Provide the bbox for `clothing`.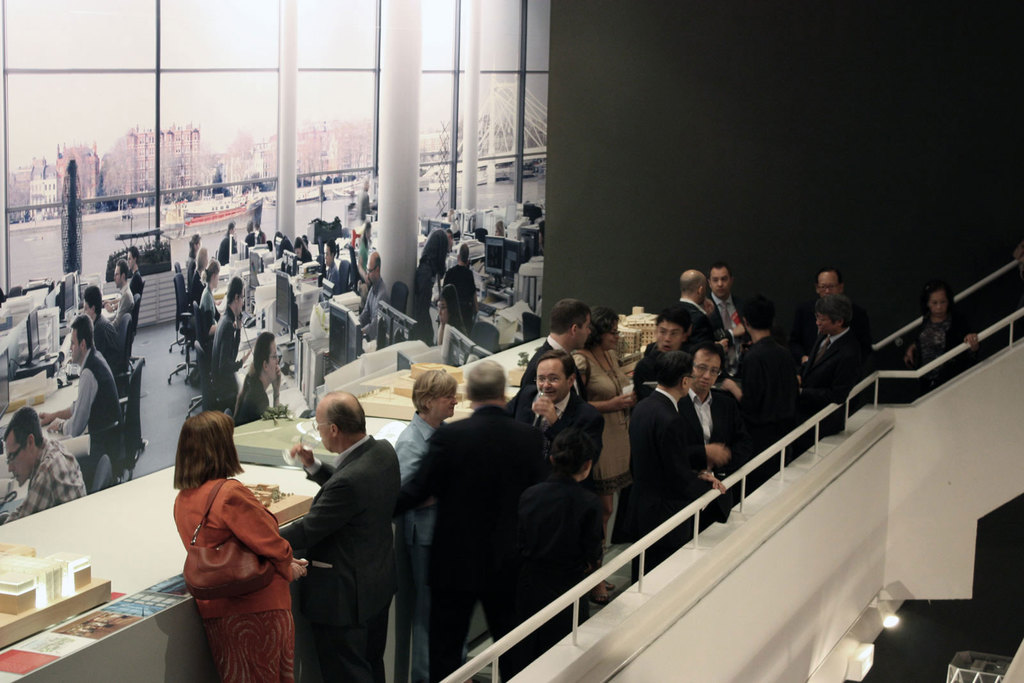
(6,435,89,522).
